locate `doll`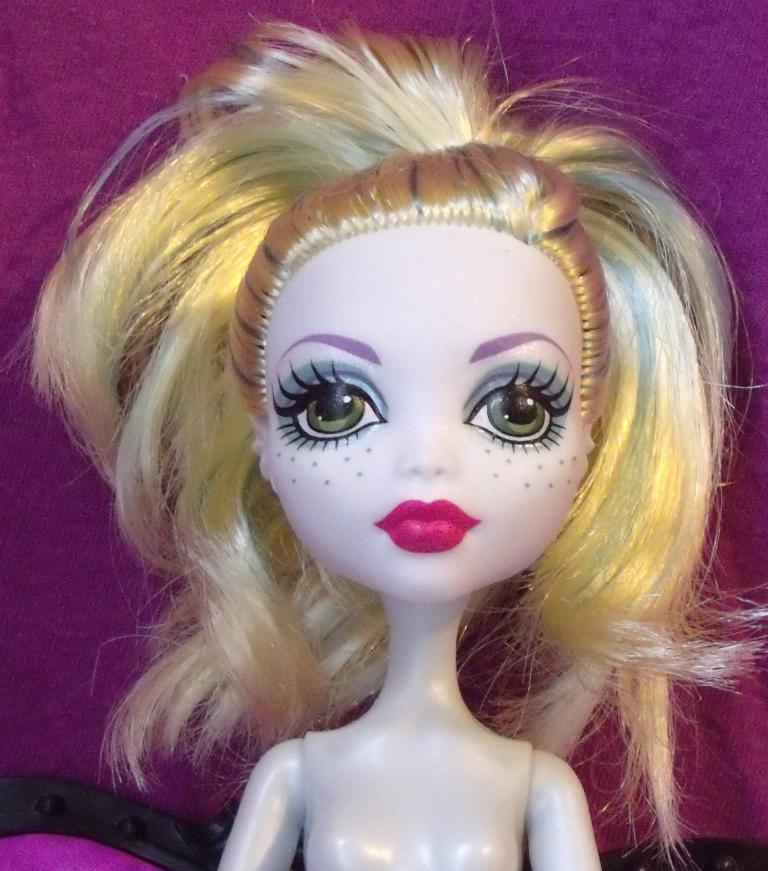
pyautogui.locateOnScreen(11, 0, 767, 870)
